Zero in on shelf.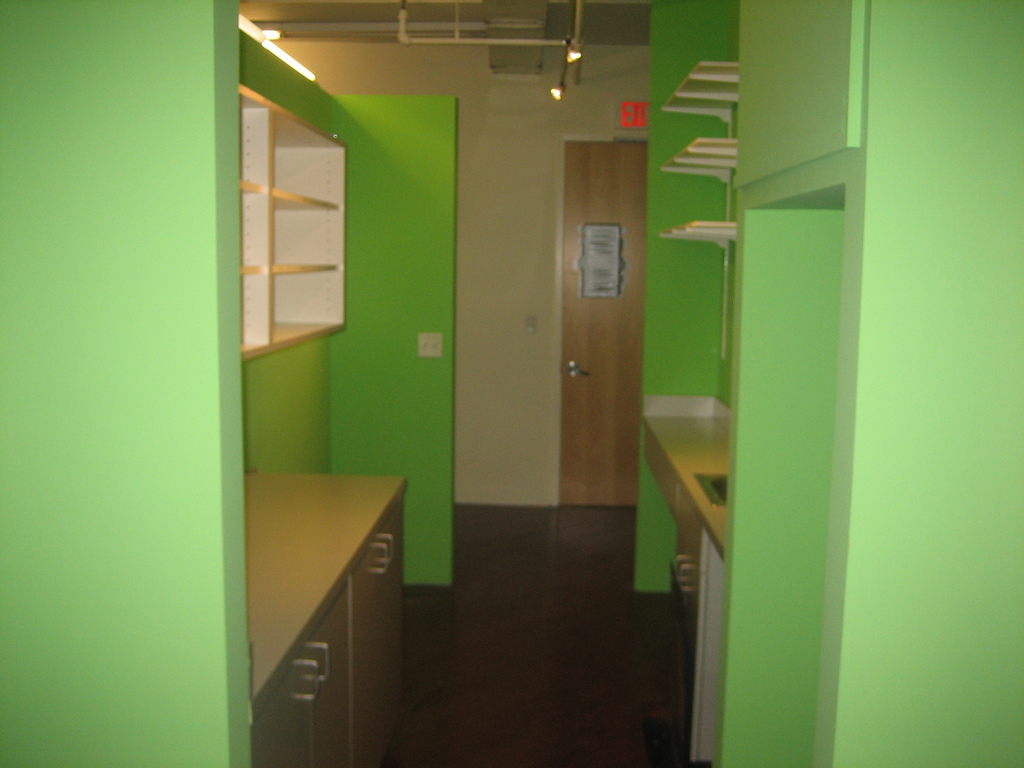
Zeroed in: detection(659, 129, 749, 183).
